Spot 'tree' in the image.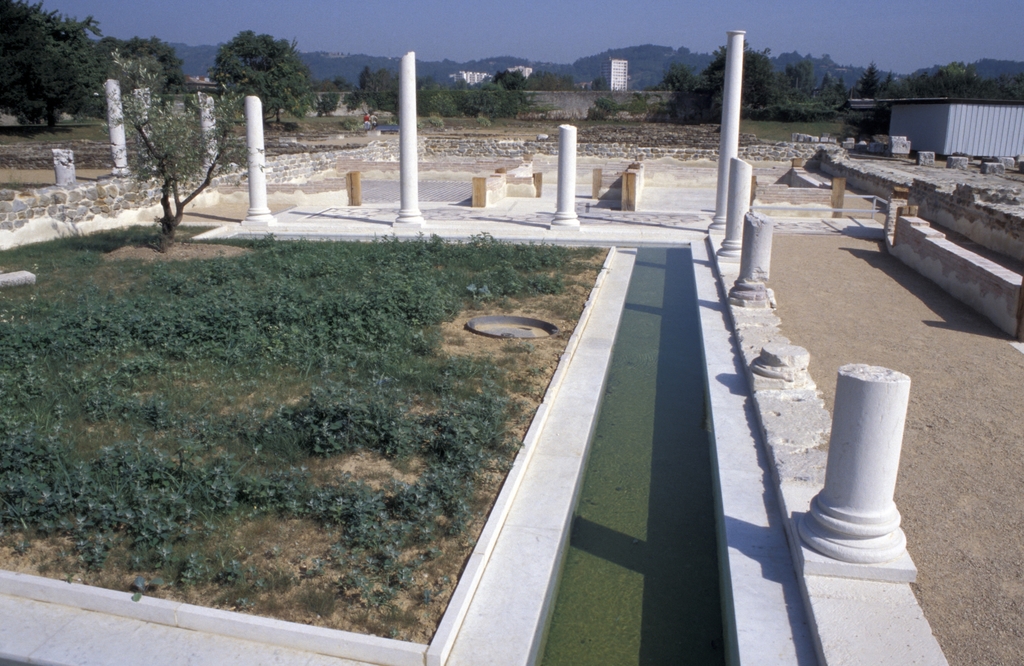
'tree' found at [465,85,520,121].
